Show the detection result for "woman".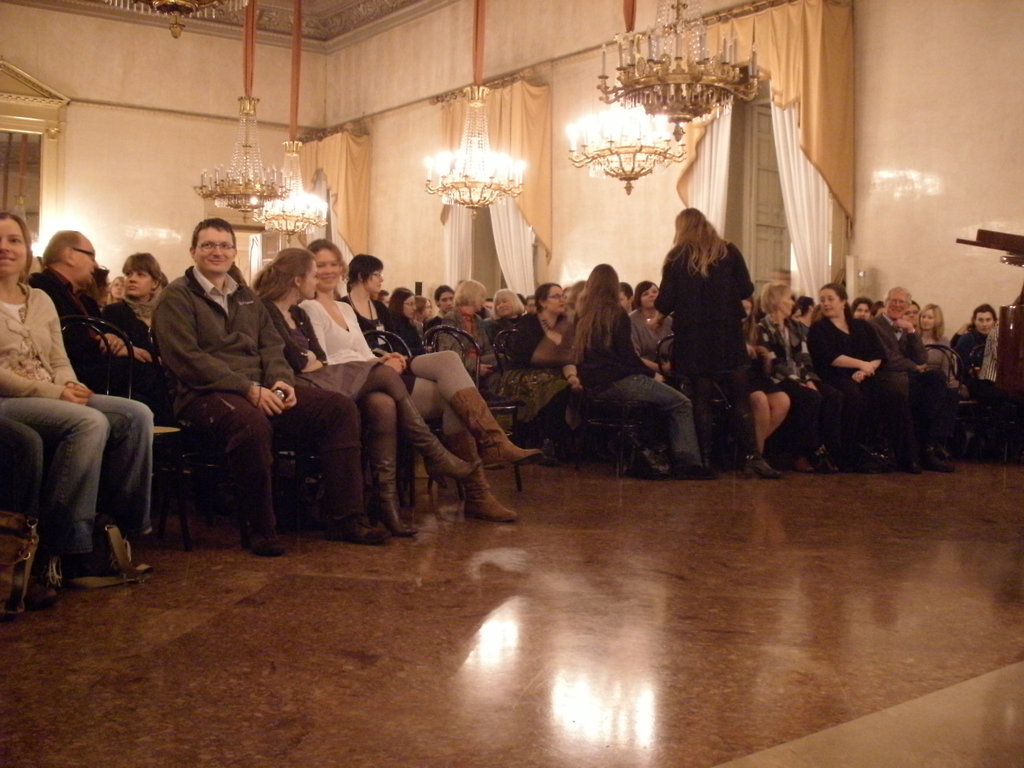
<region>105, 234, 165, 362</region>.
